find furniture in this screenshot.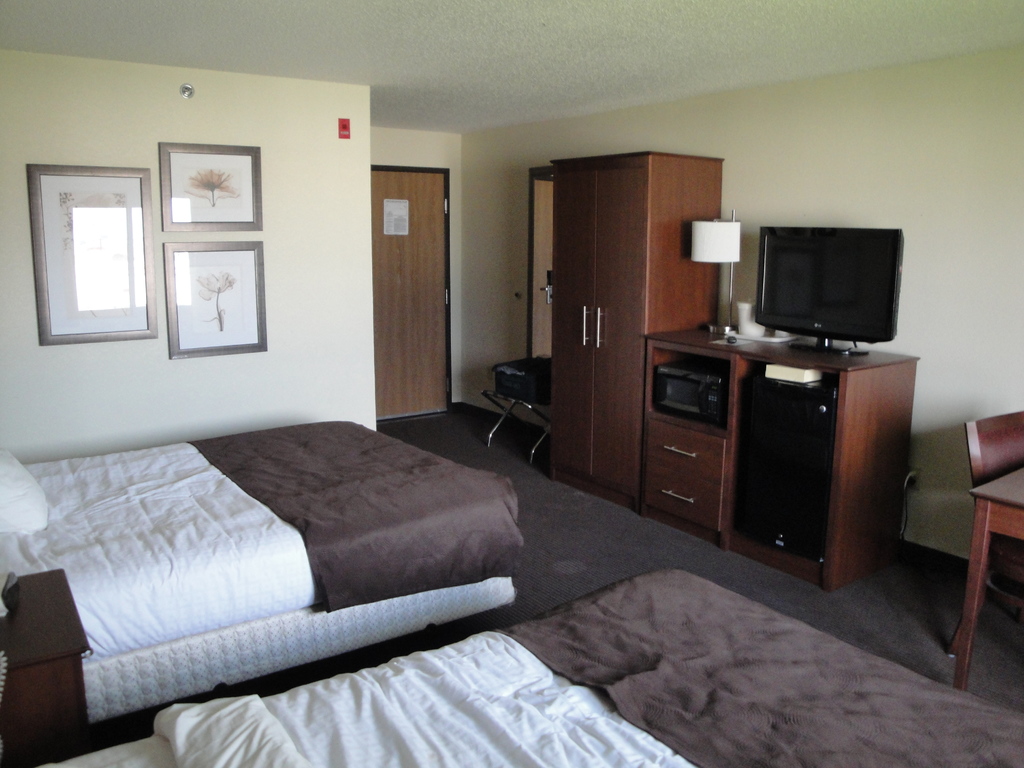
The bounding box for furniture is select_region(33, 567, 1023, 767).
